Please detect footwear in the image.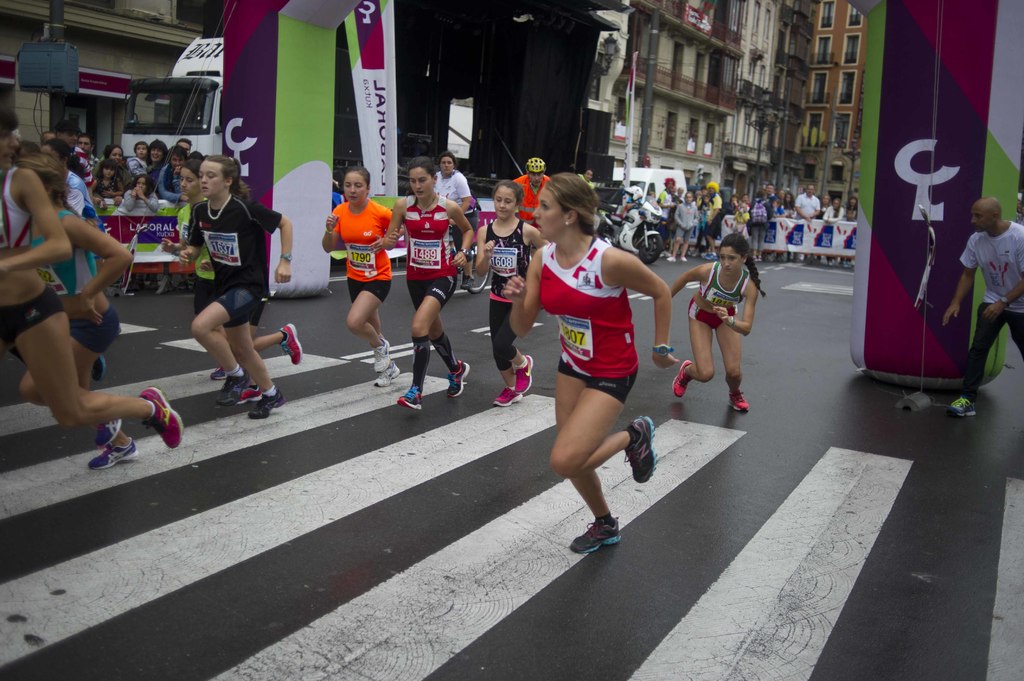
region(216, 367, 252, 408).
